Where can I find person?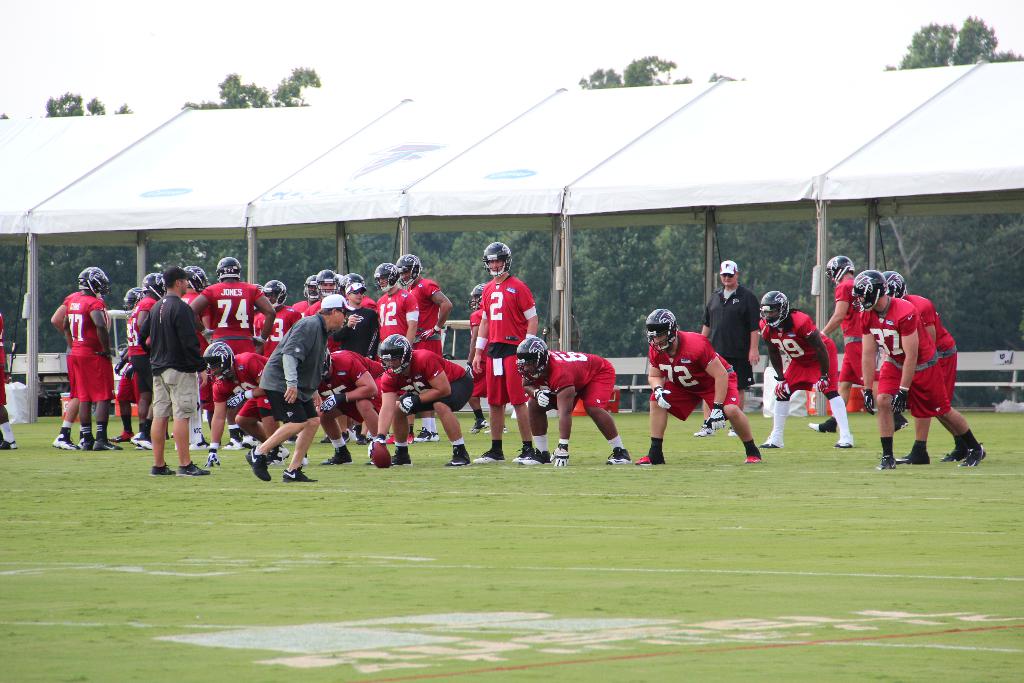
You can find it at crop(180, 266, 206, 450).
